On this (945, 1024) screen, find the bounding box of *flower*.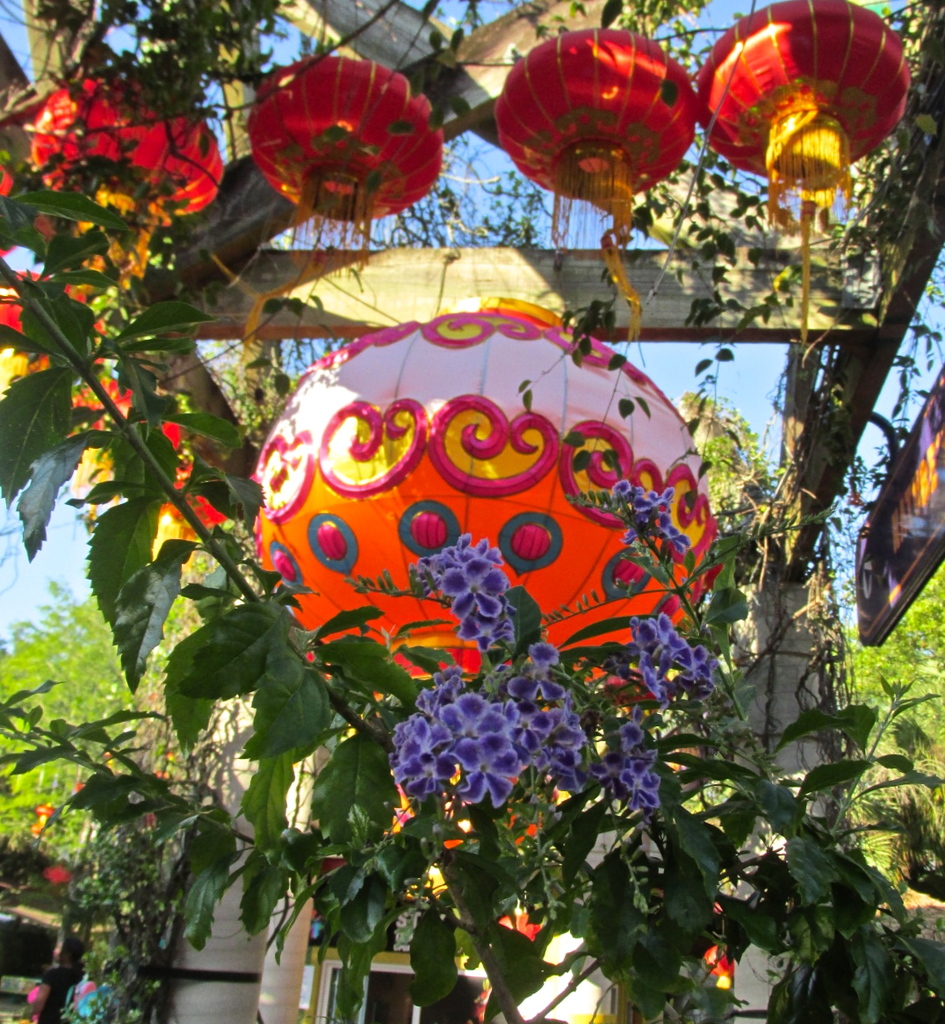
Bounding box: BBox(589, 722, 665, 812).
